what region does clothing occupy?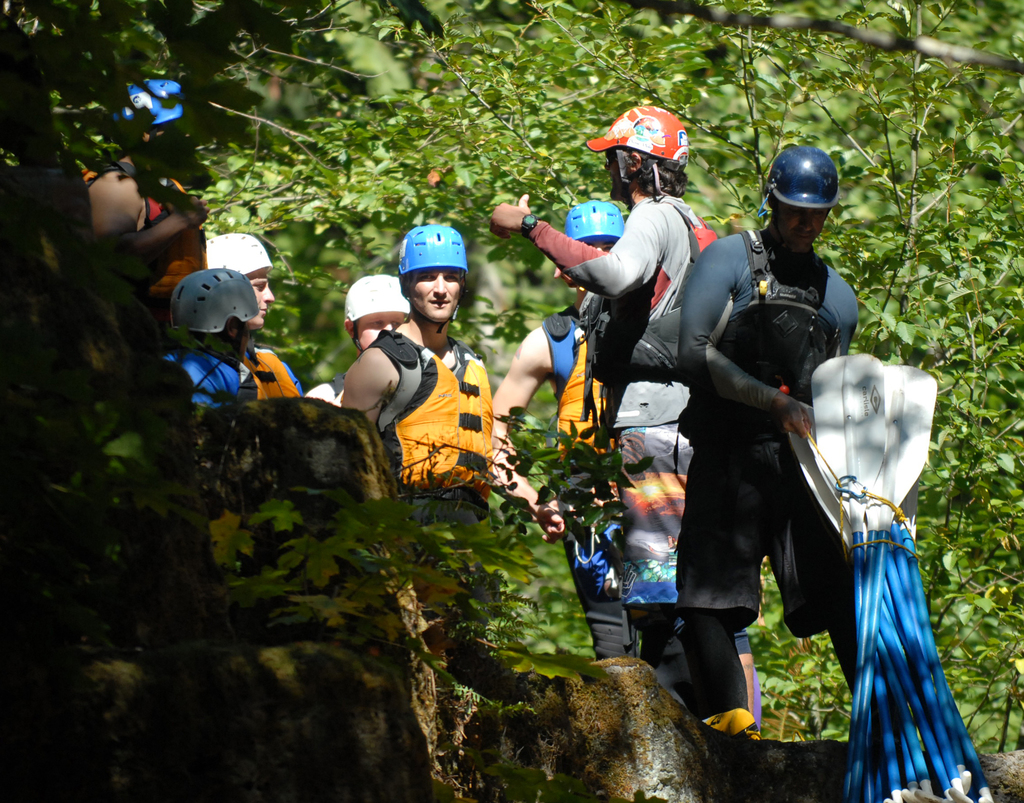
{"left": 371, "top": 334, "right": 500, "bottom": 636}.
